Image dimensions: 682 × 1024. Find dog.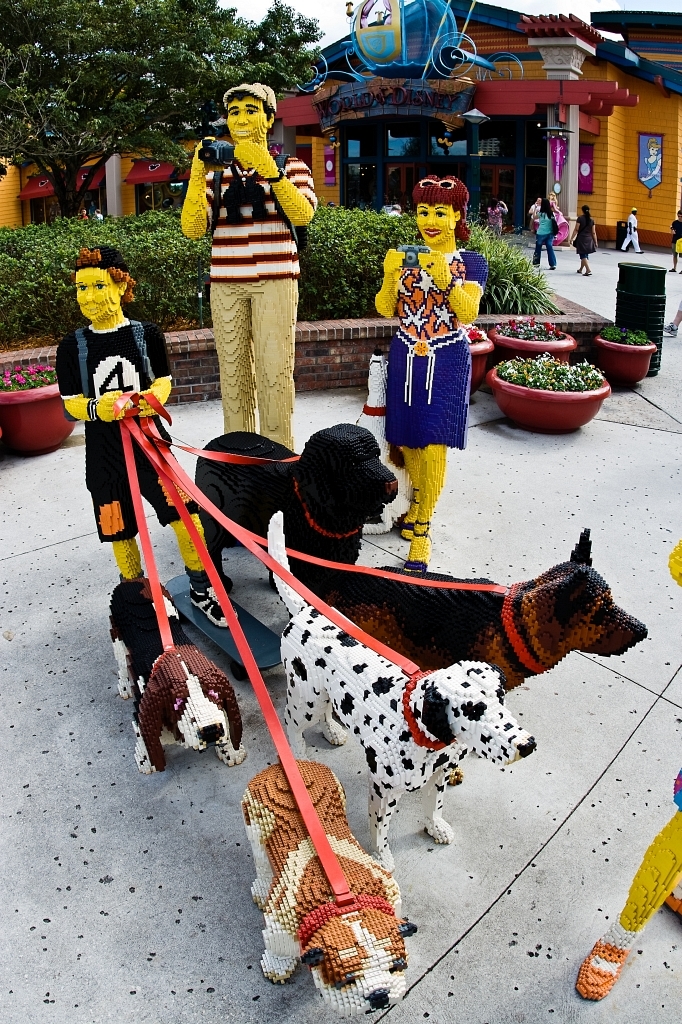
l=266, t=508, r=537, b=873.
